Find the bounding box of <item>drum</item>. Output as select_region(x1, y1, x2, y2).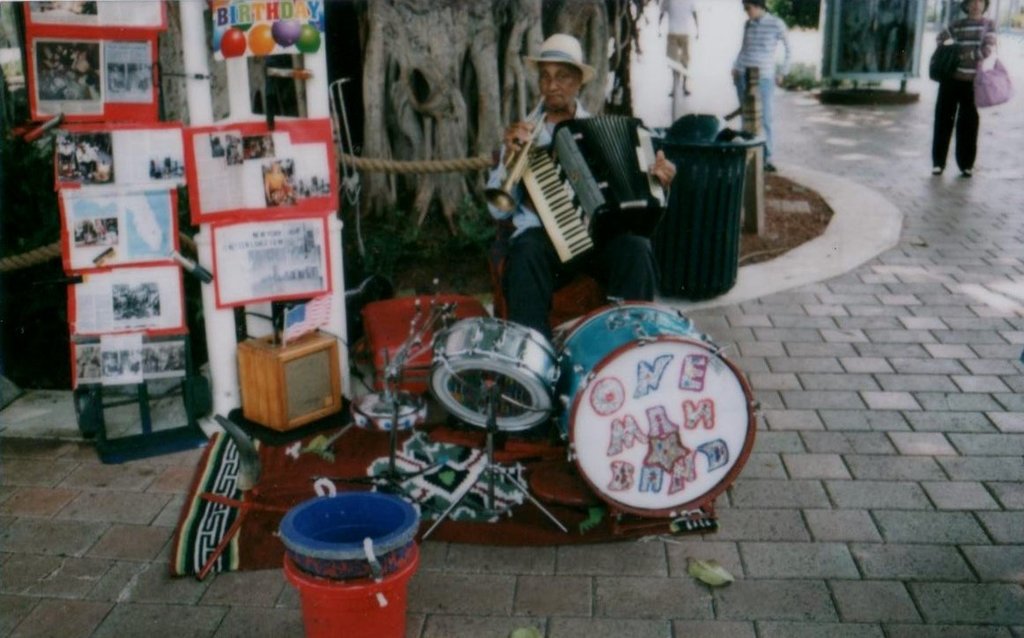
select_region(352, 389, 421, 431).
